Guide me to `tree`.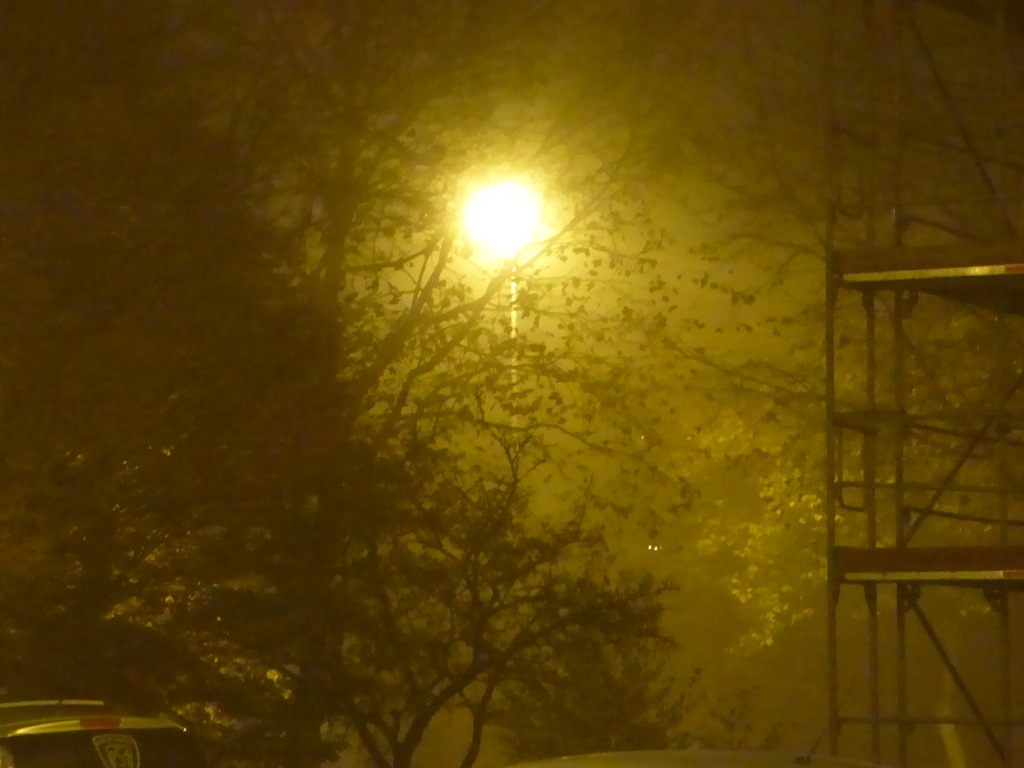
Guidance: bbox=(659, 0, 1023, 767).
